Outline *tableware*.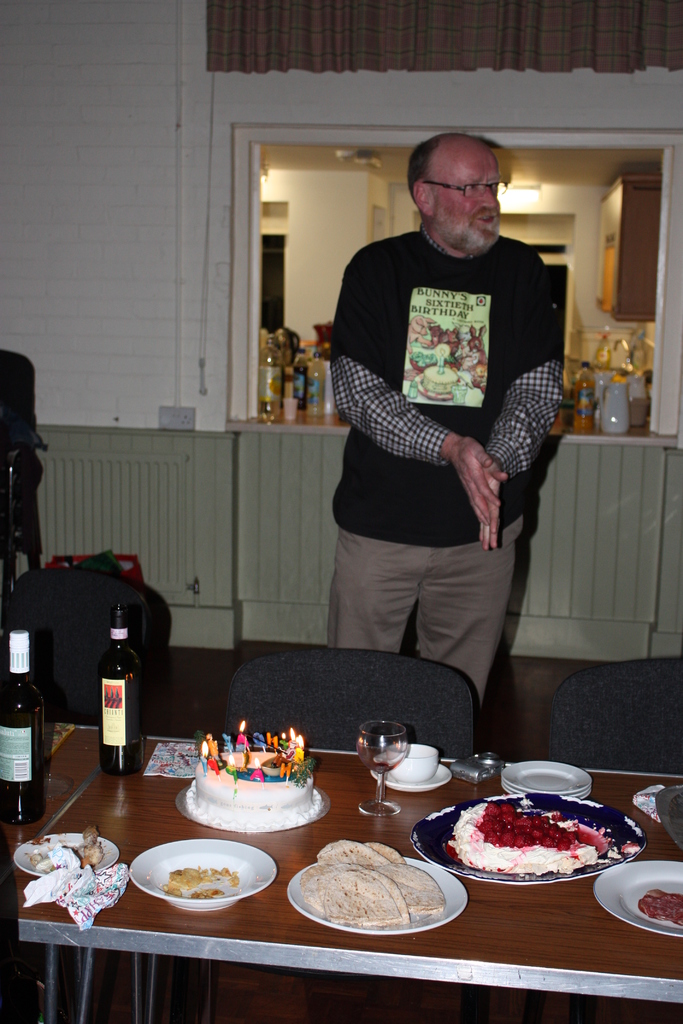
Outline: 504,786,592,803.
